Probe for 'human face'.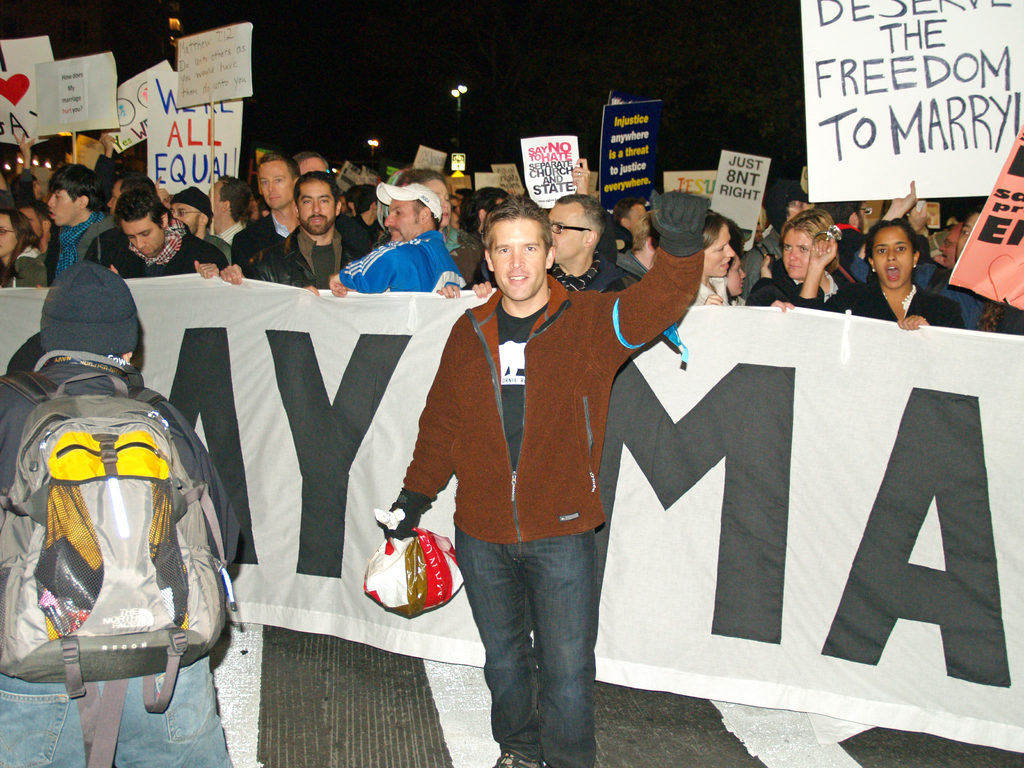
Probe result: detection(706, 225, 737, 274).
